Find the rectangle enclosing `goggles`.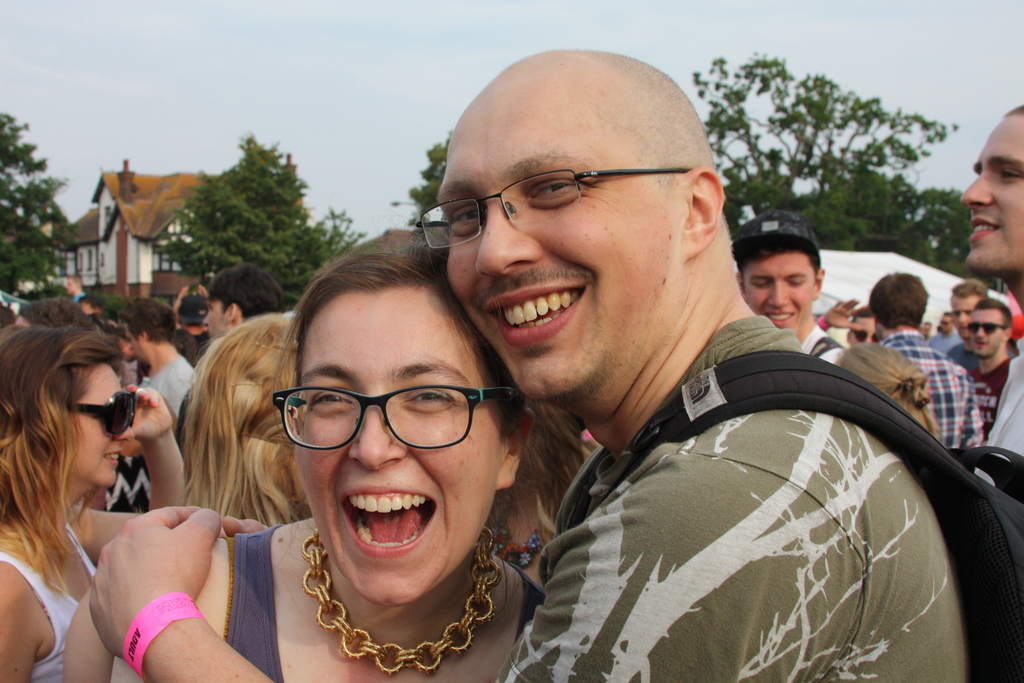
Rect(66, 389, 138, 438).
